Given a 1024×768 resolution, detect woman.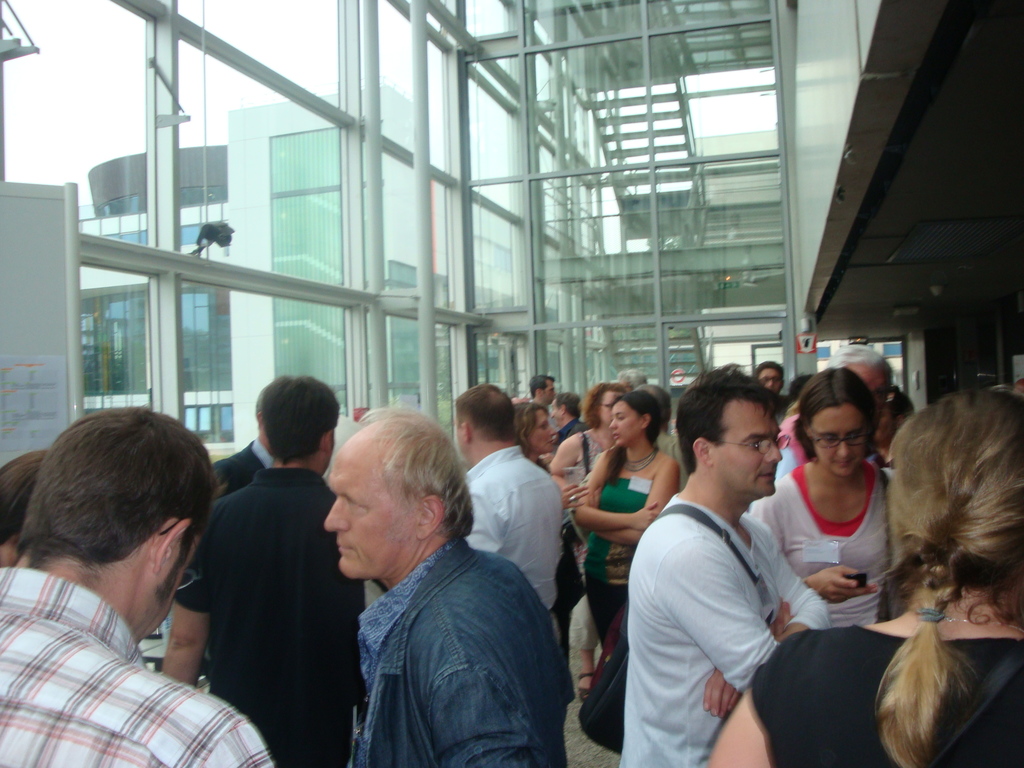
rect(577, 389, 687, 664).
